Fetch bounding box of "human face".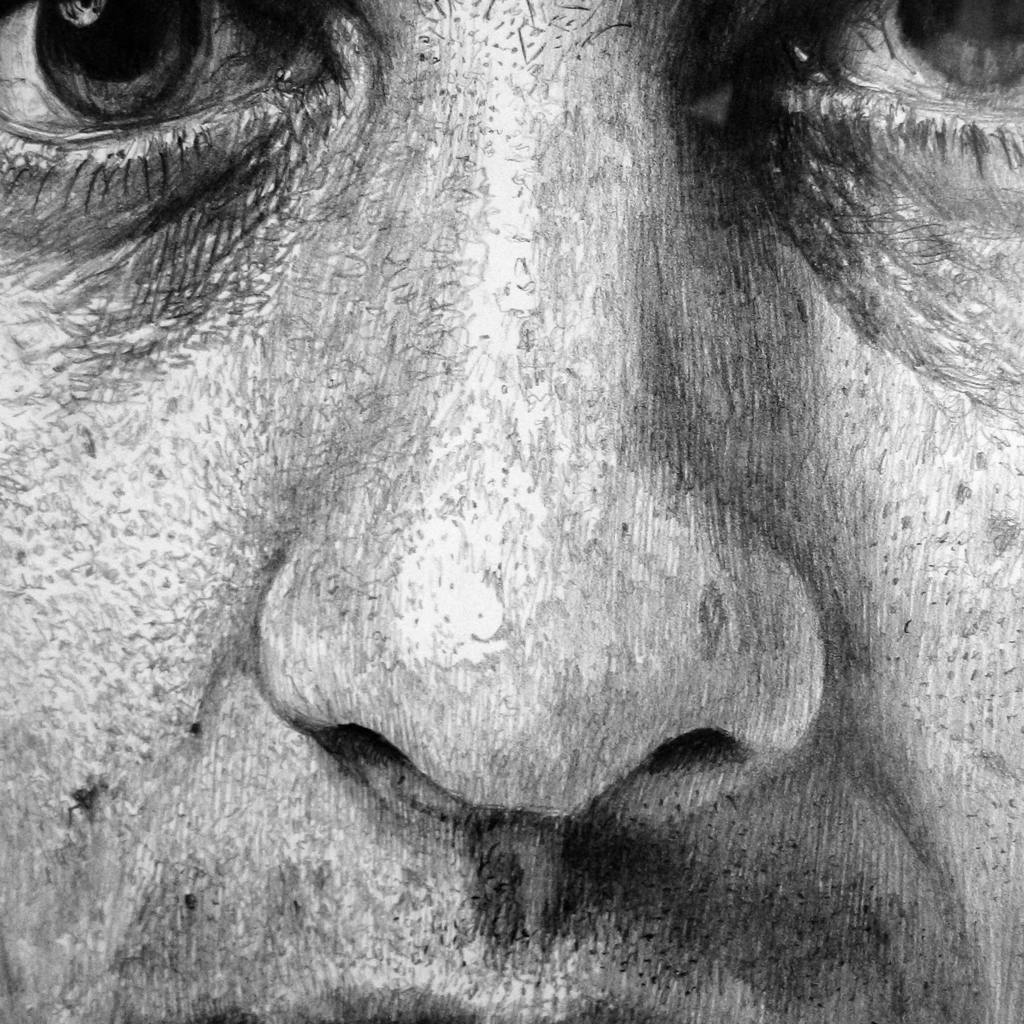
Bbox: select_region(0, 0, 1023, 1023).
